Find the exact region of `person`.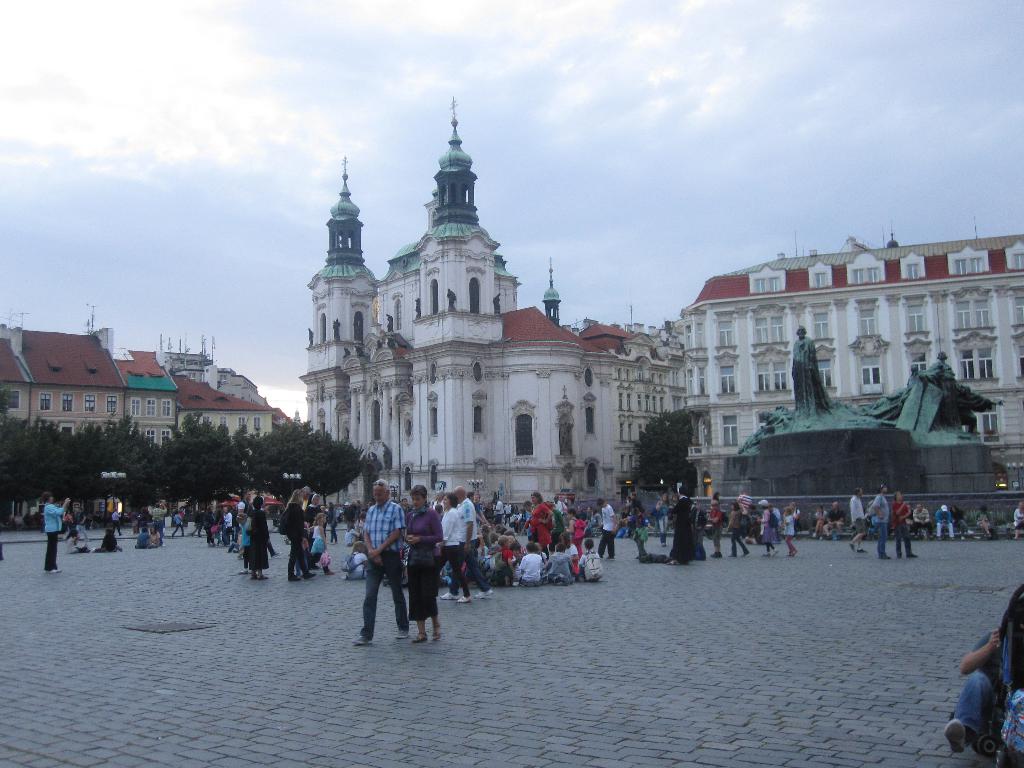
Exact region: BBox(748, 502, 762, 538).
